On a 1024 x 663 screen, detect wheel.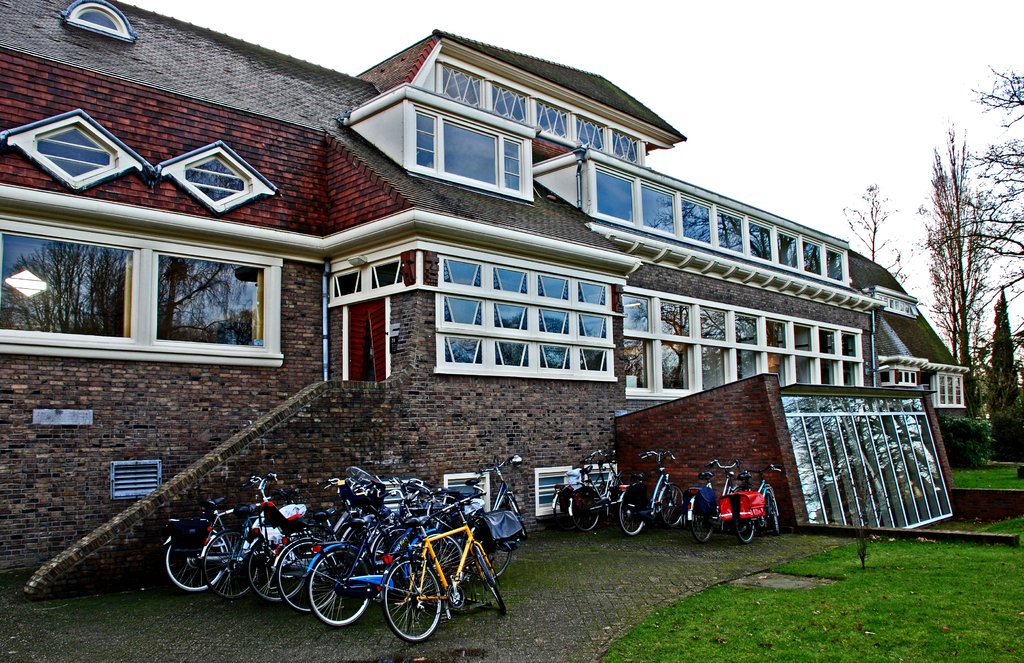
<bbox>552, 492, 580, 529</bbox>.
